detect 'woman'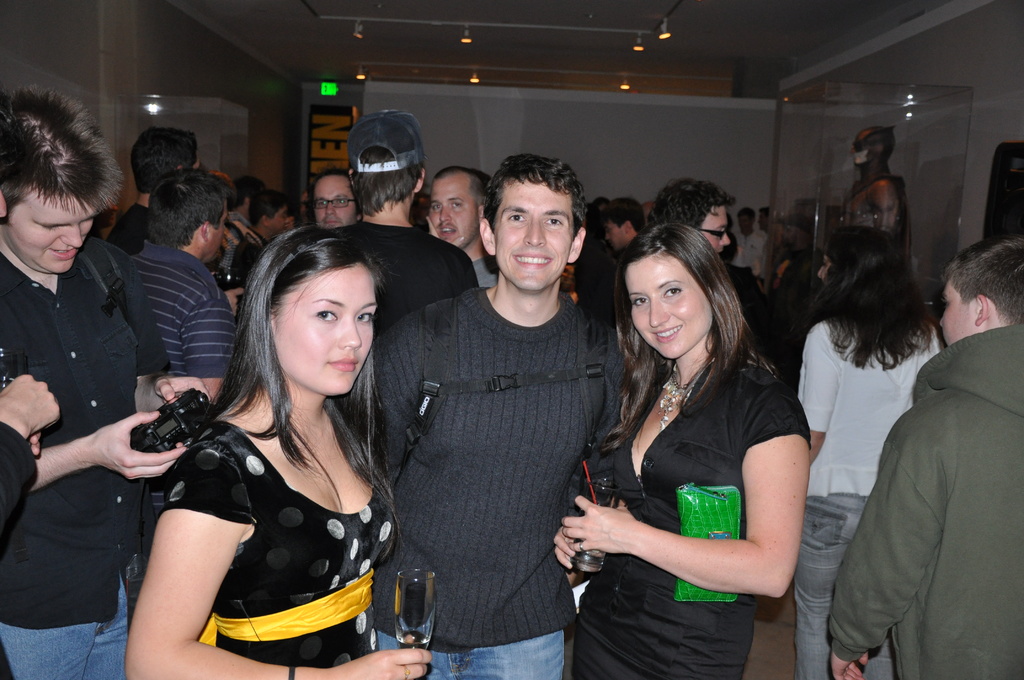
crop(797, 225, 945, 679)
